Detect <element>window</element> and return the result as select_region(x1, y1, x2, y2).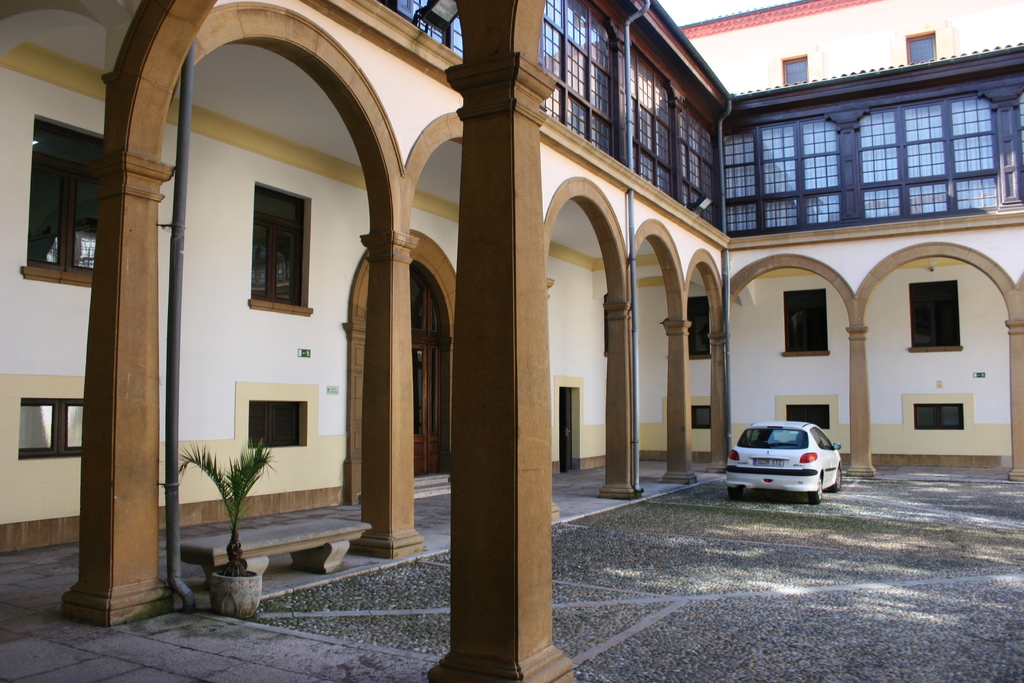
select_region(620, 37, 674, 195).
